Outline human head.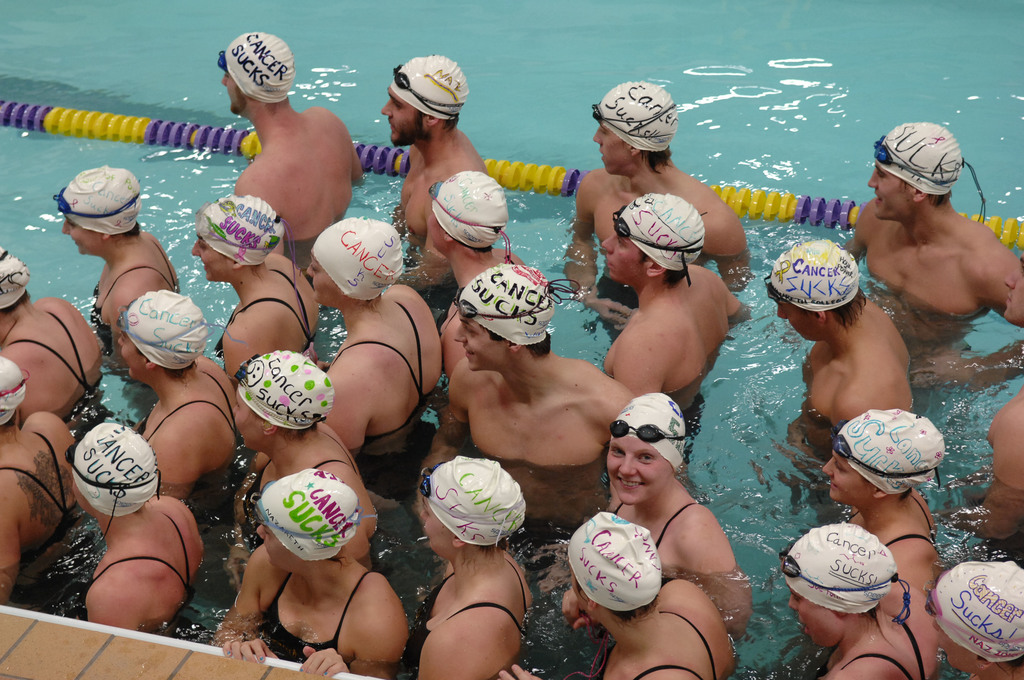
Outline: 867/124/964/220.
